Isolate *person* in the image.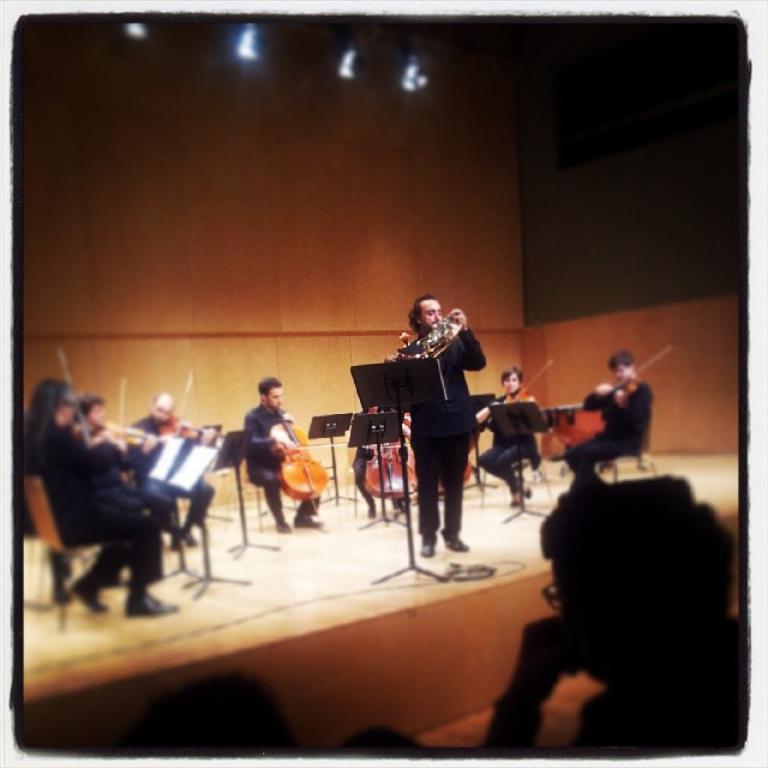
Isolated region: locate(120, 391, 218, 552).
